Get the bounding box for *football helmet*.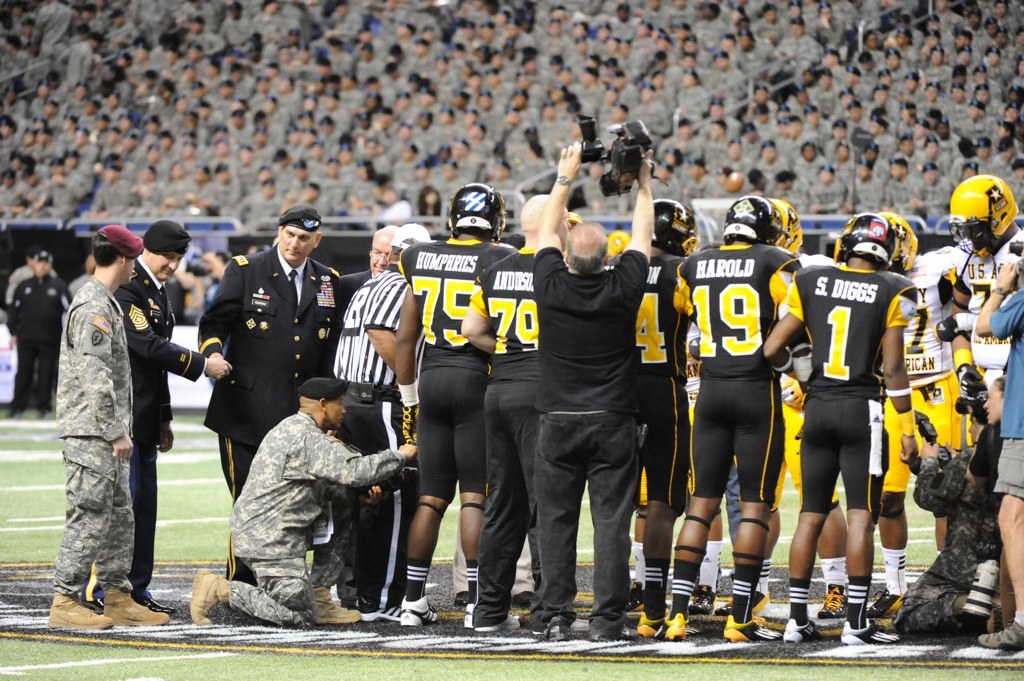
<box>879,208,918,274</box>.
